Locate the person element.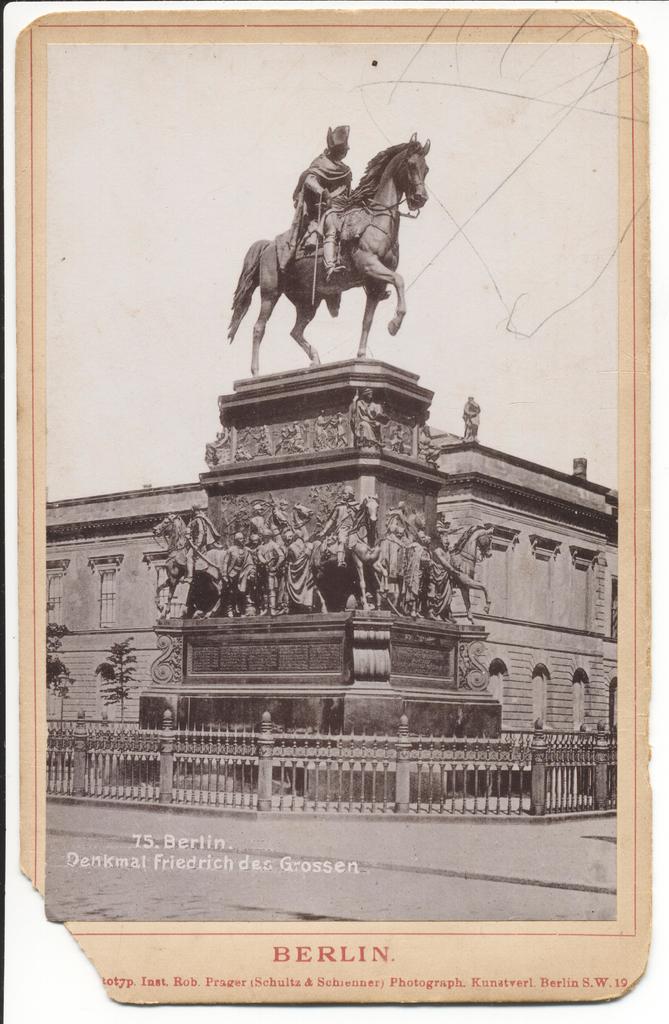
Element bbox: [288,423,308,453].
